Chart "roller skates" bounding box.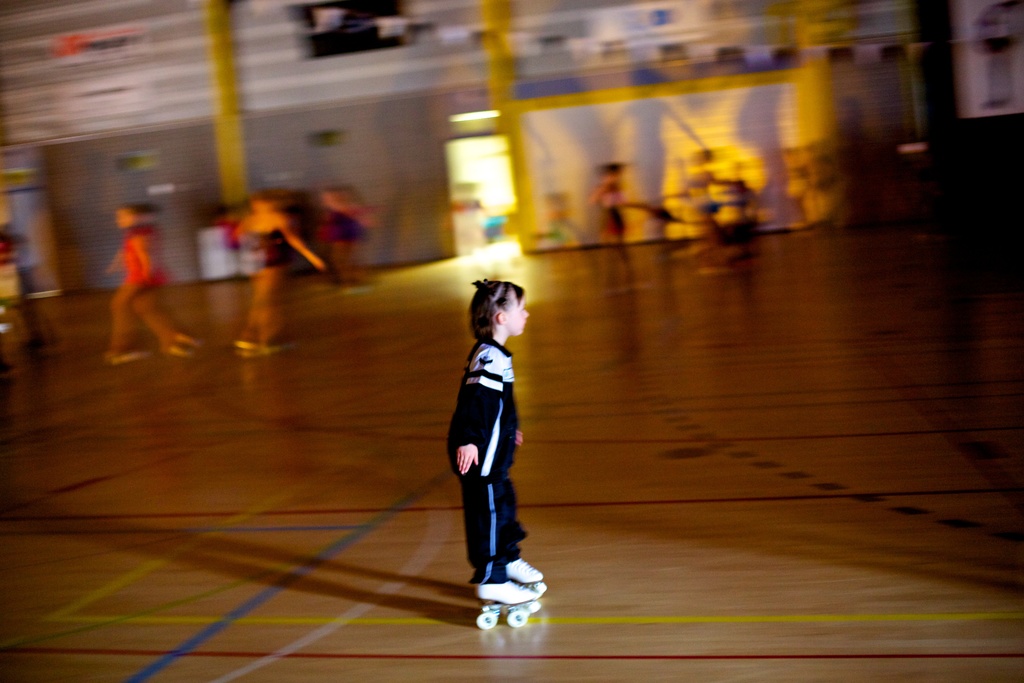
Charted: l=502, t=554, r=549, b=597.
